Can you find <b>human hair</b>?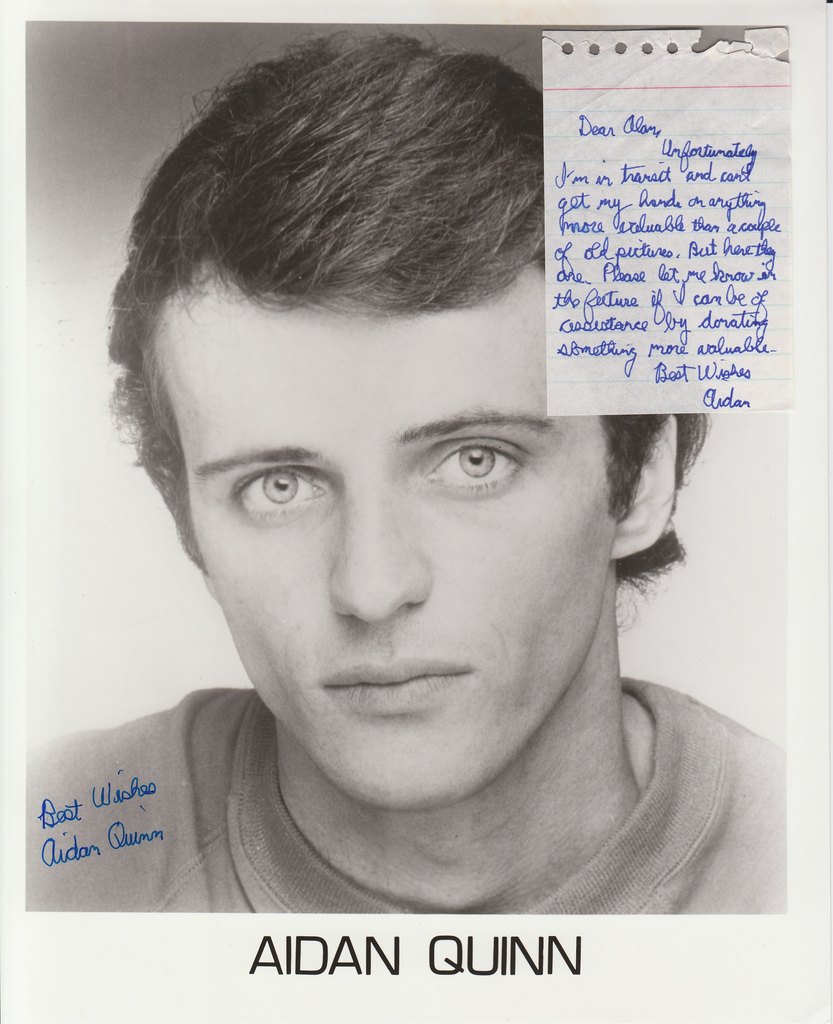
Yes, bounding box: rect(109, 56, 631, 596).
